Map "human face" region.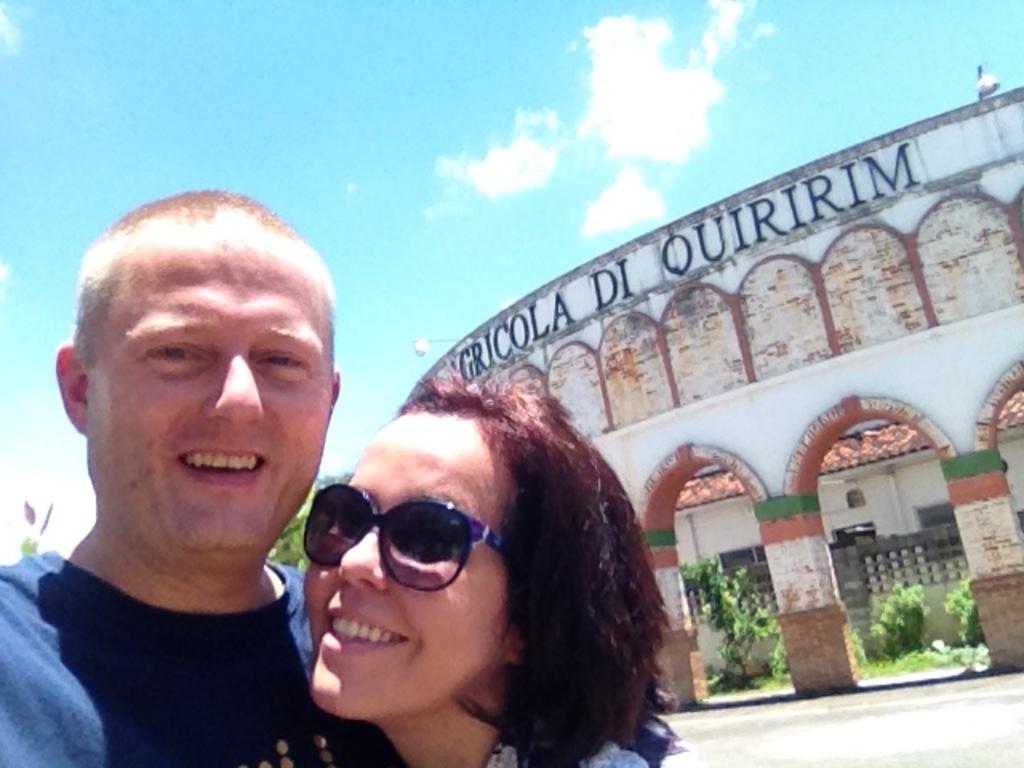
Mapped to 299 411 515 717.
